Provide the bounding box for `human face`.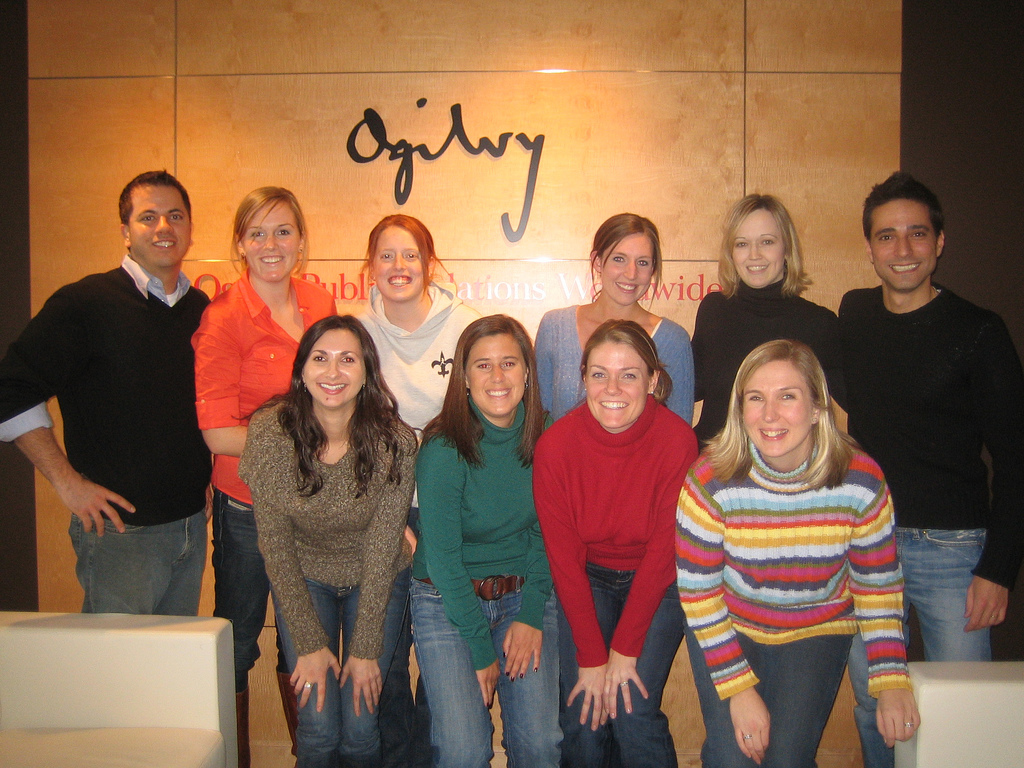
box=[599, 233, 651, 306].
